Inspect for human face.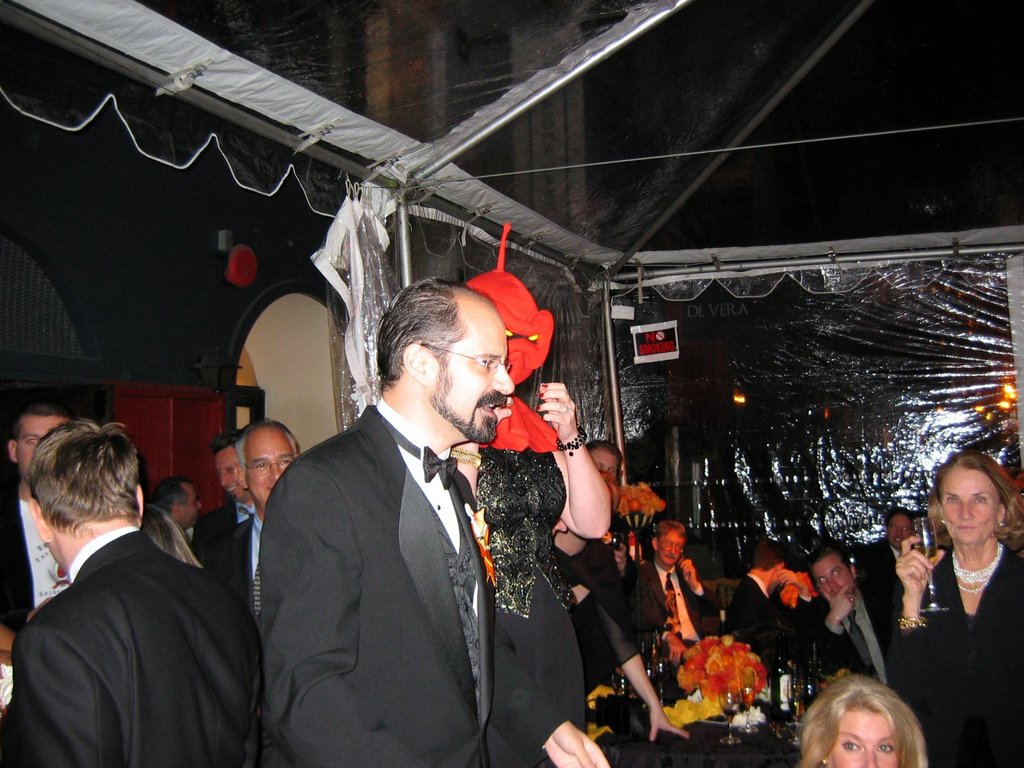
Inspection: 587 447 623 484.
